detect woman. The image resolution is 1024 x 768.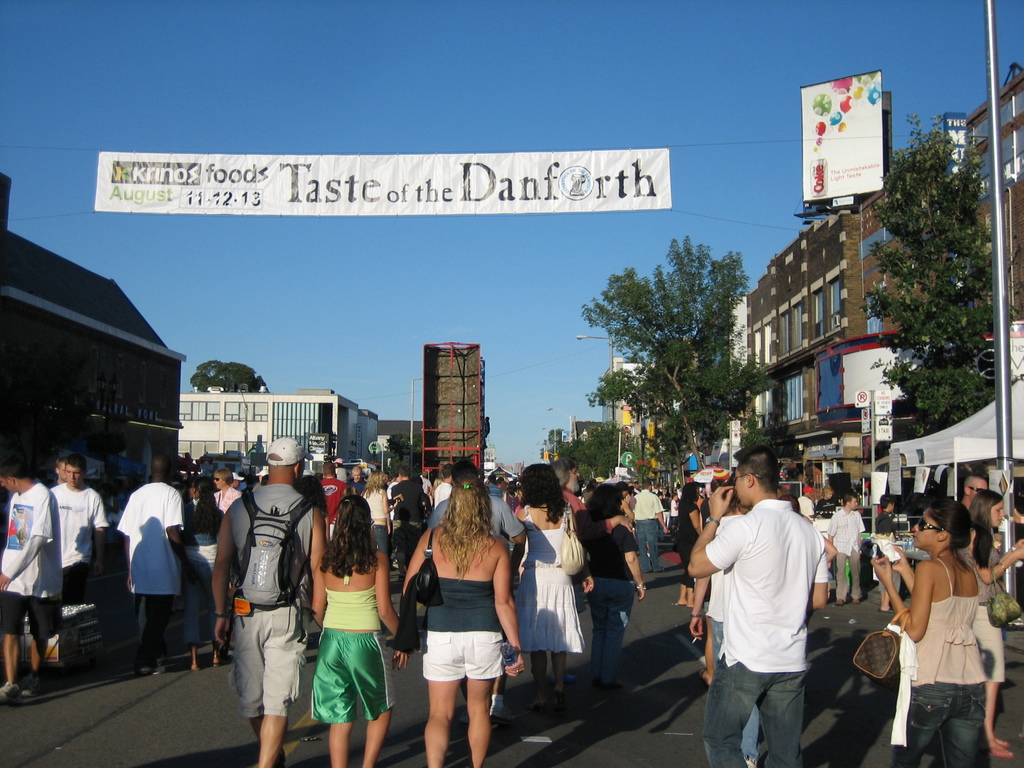
[205, 460, 244, 516].
